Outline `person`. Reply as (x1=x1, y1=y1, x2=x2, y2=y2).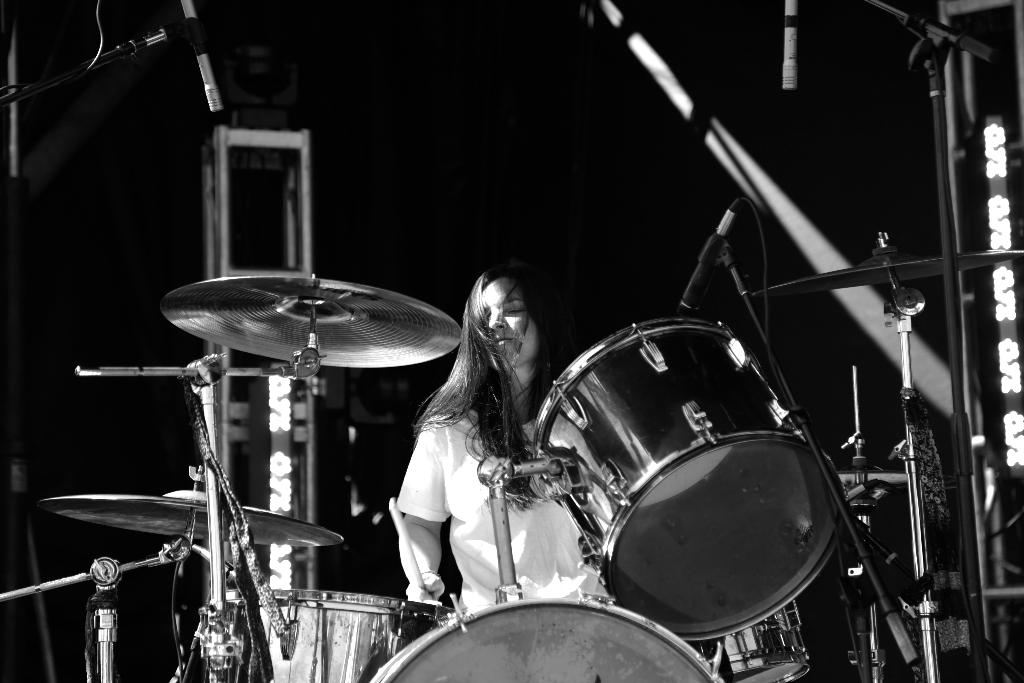
(x1=396, y1=268, x2=622, y2=616).
